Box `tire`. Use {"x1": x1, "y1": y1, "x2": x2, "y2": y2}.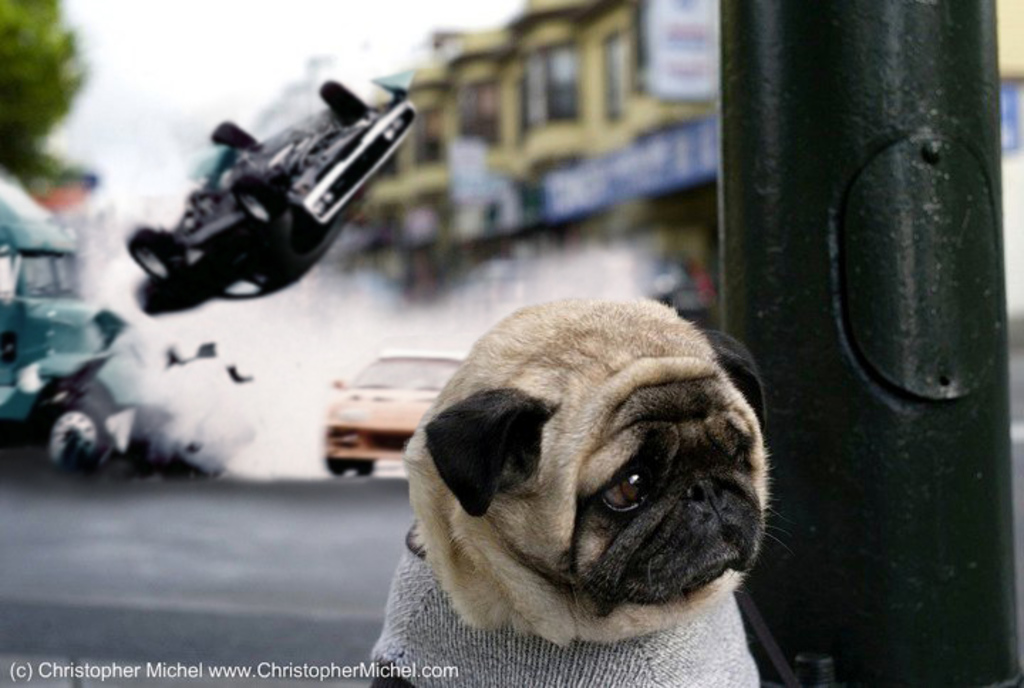
{"x1": 323, "y1": 456, "x2": 375, "y2": 475}.
